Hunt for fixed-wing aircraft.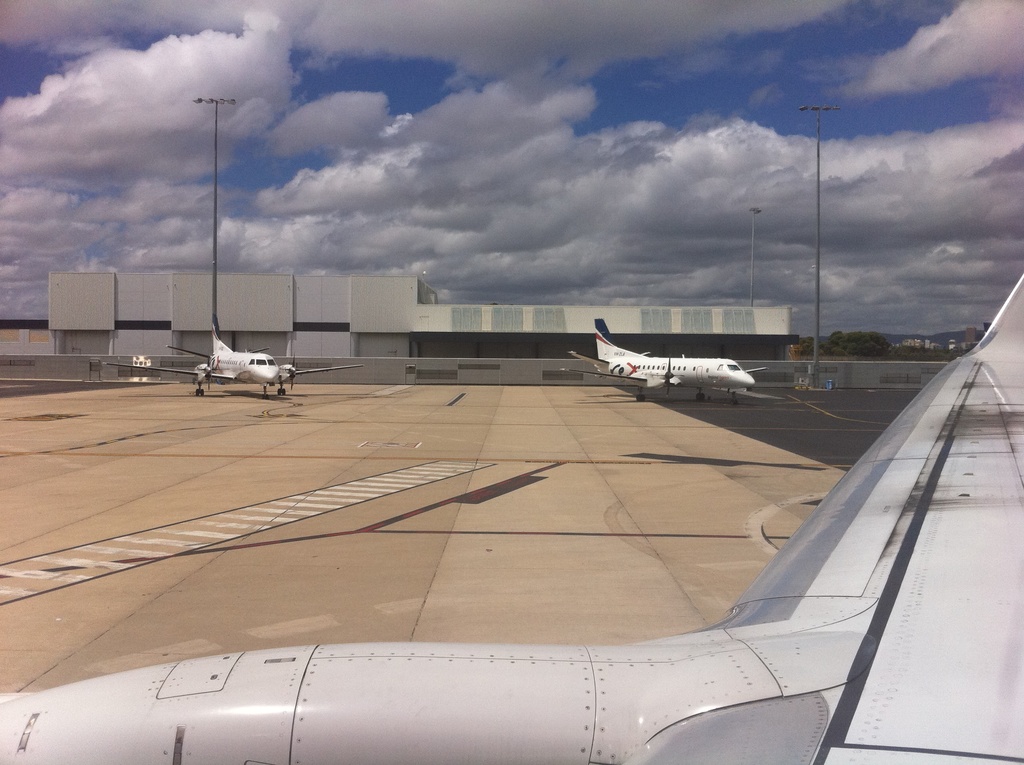
Hunted down at 557,316,777,405.
